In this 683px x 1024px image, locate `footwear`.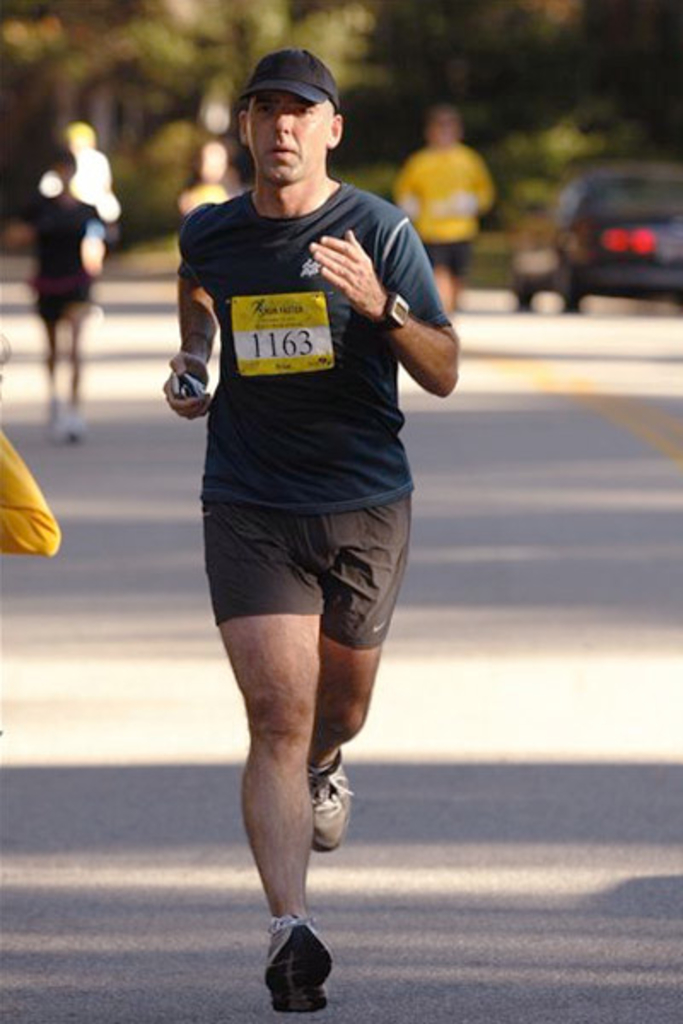
Bounding box: bbox=[51, 406, 79, 440].
